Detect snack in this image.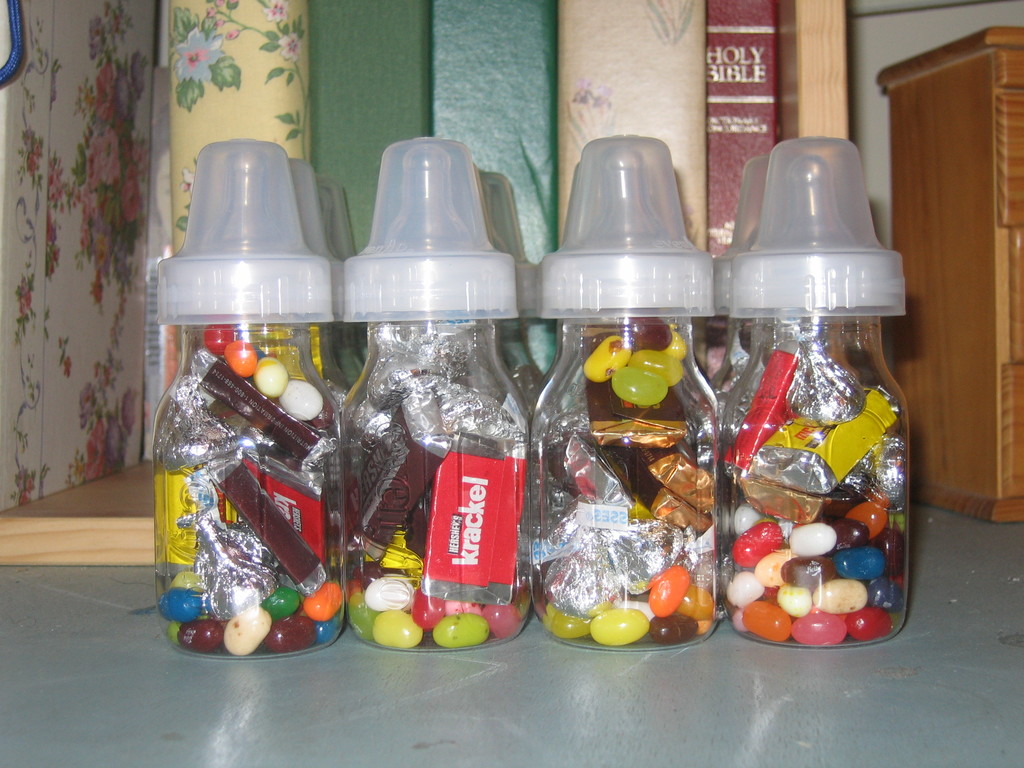
Detection: [left=166, top=324, right=340, bottom=648].
